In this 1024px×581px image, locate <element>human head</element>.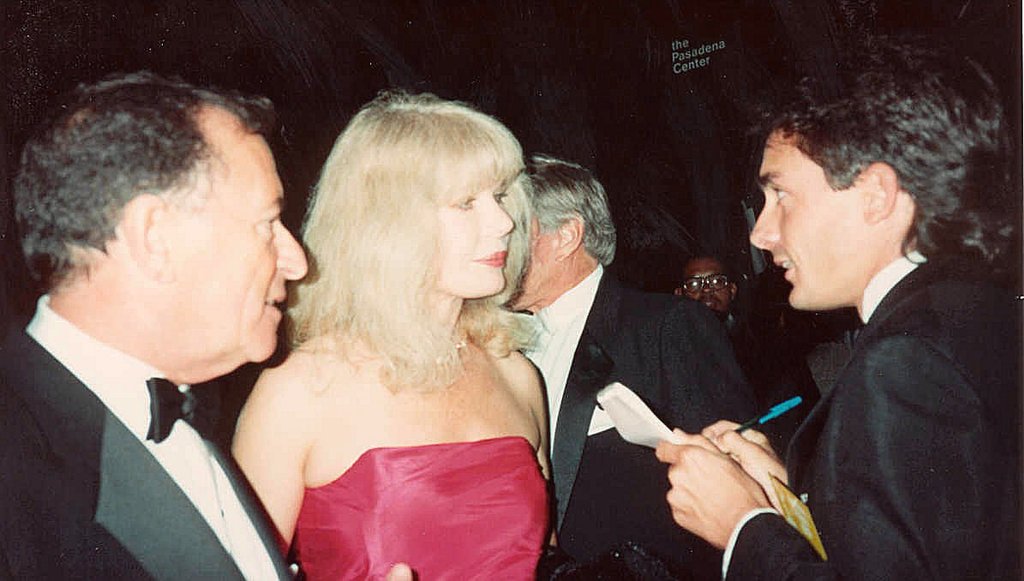
Bounding box: left=674, top=247, right=738, bottom=316.
